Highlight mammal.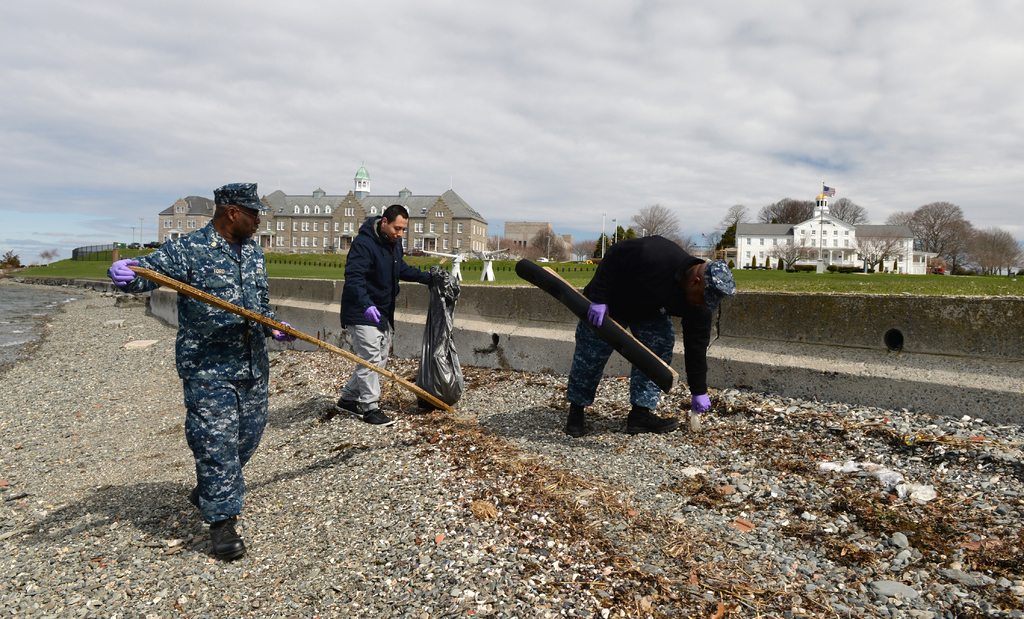
Highlighted region: bbox=[106, 178, 300, 562].
